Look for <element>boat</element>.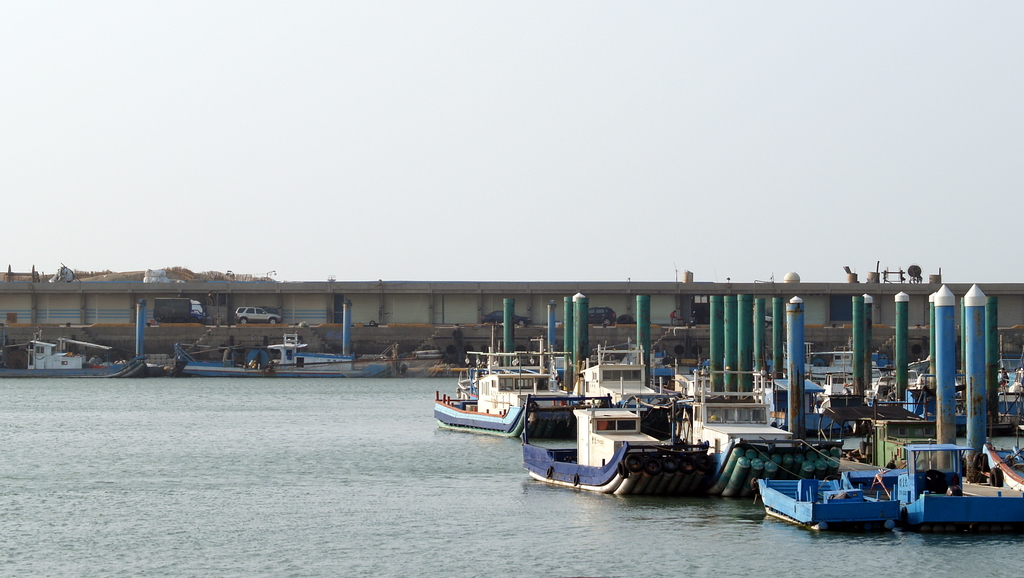
Found: <region>173, 330, 397, 378</region>.
